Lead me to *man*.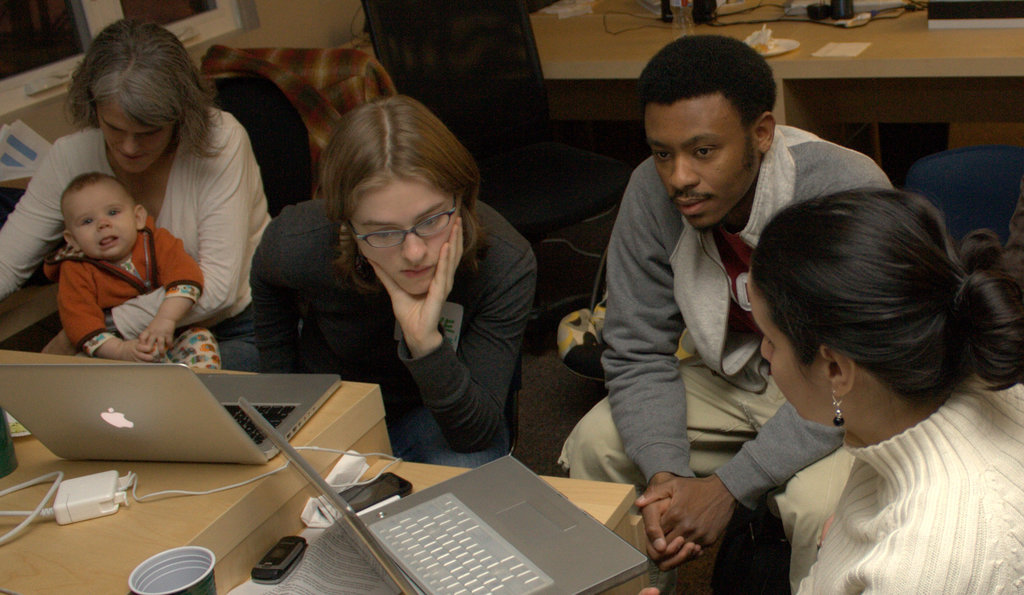
Lead to box(554, 29, 895, 594).
